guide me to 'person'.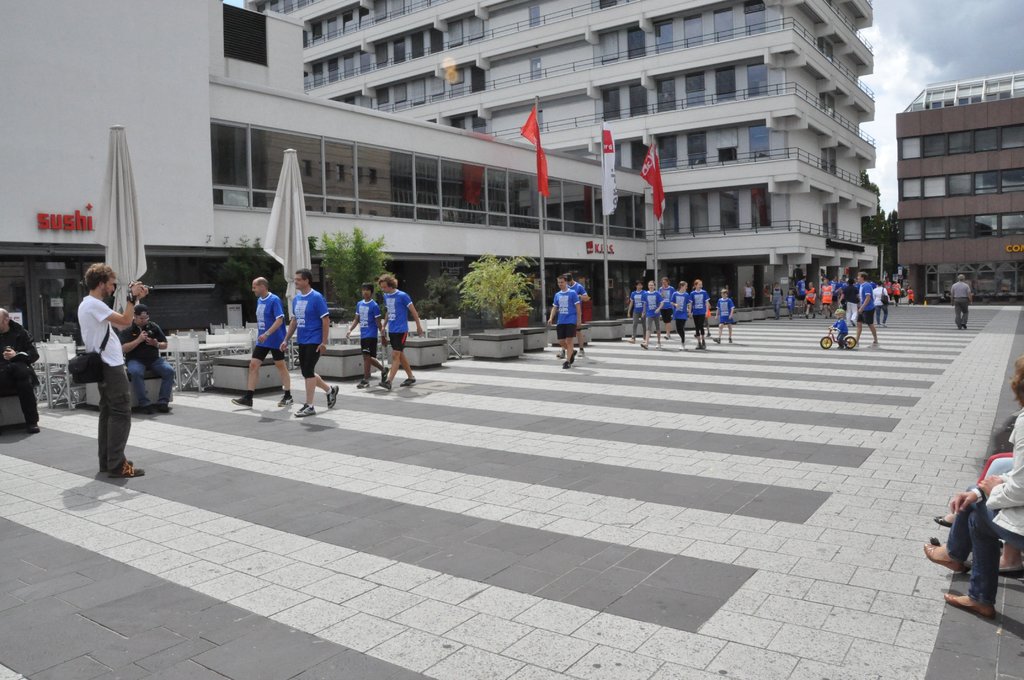
Guidance: 233:275:294:406.
